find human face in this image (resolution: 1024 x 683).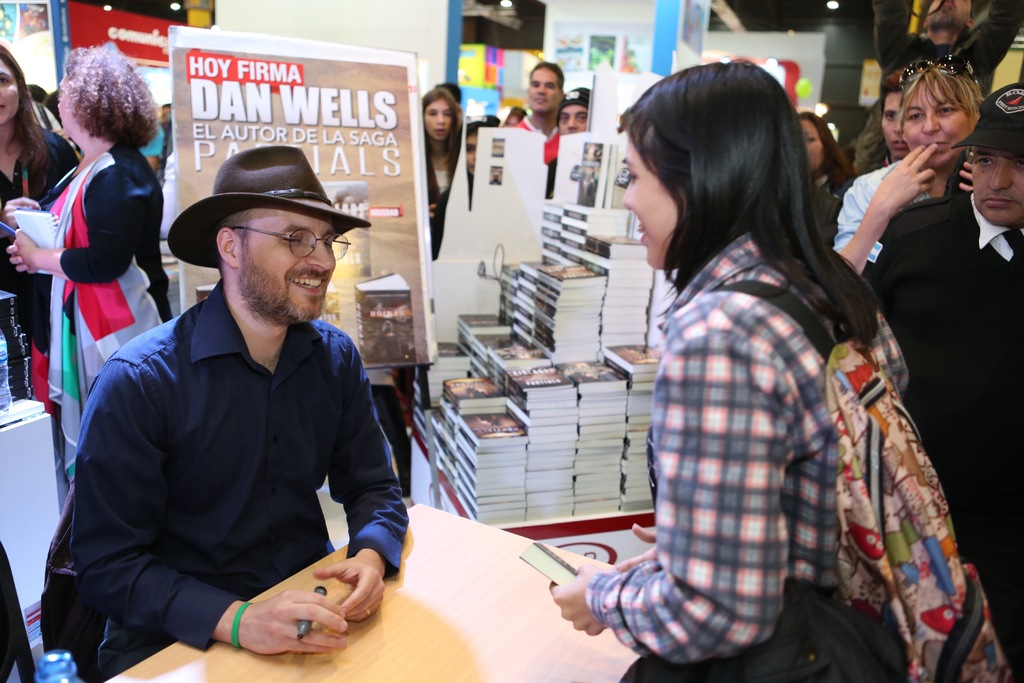
x1=627, y1=134, x2=676, y2=267.
